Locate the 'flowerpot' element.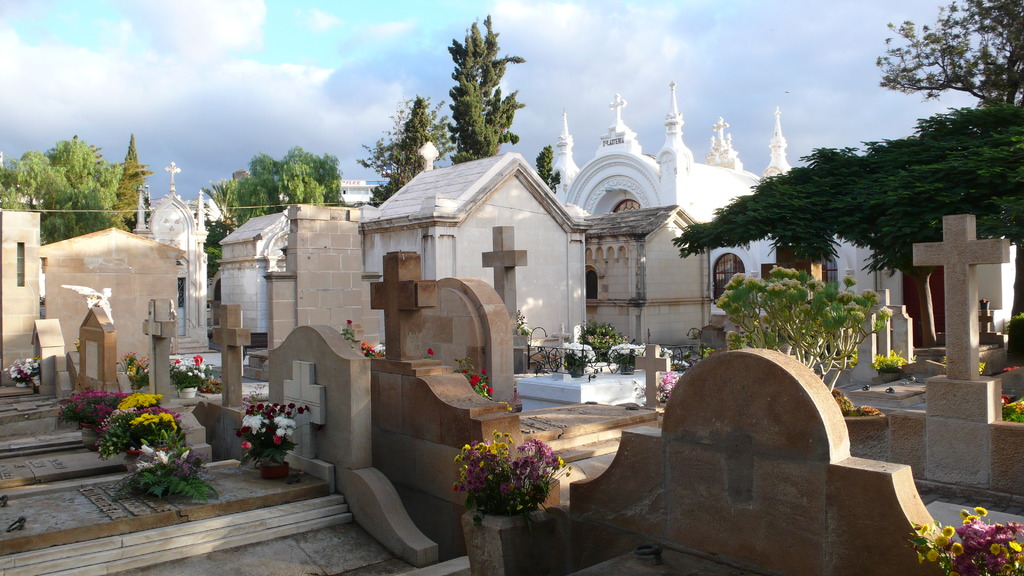
Element bbox: detection(569, 366, 584, 378).
